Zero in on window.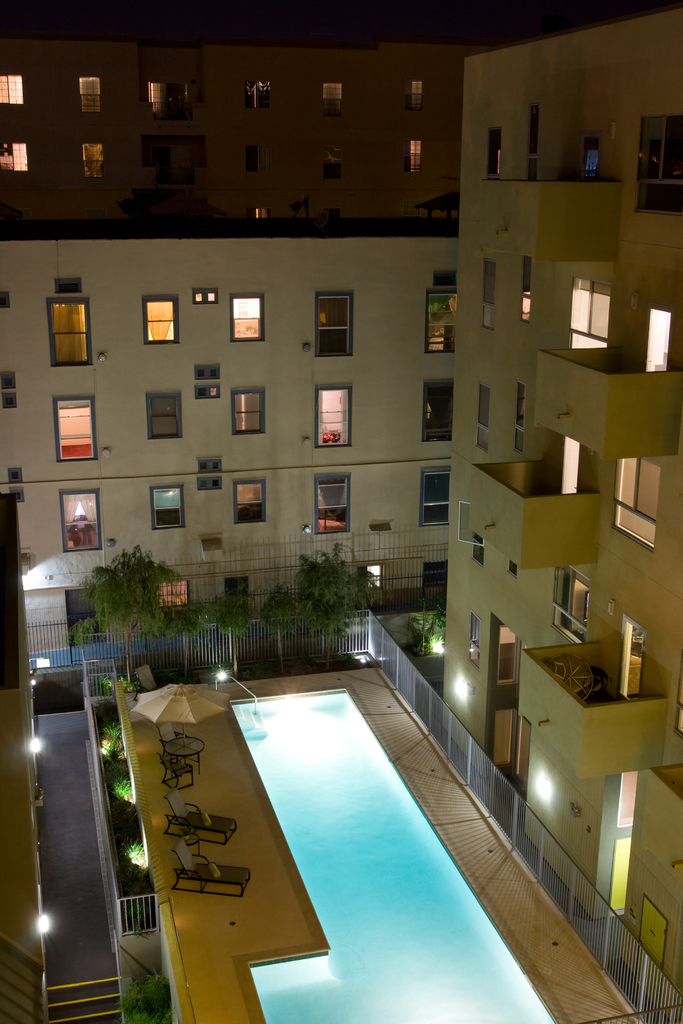
Zeroed in: bbox=(506, 380, 527, 449).
